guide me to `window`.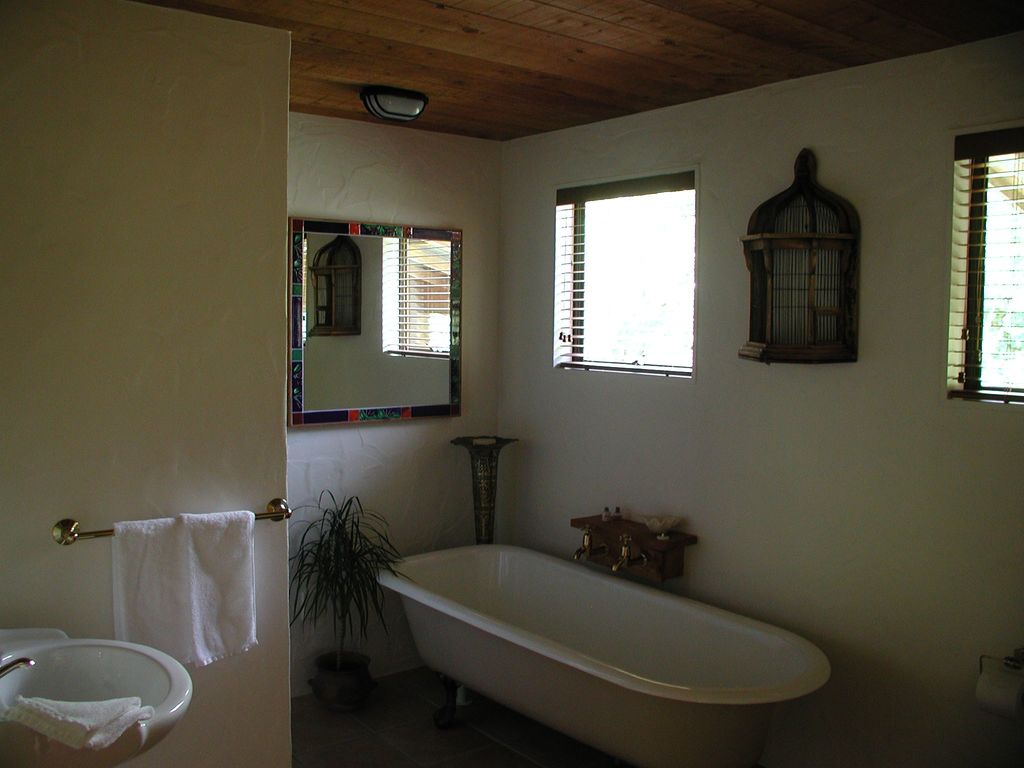
Guidance: region(944, 127, 1023, 406).
